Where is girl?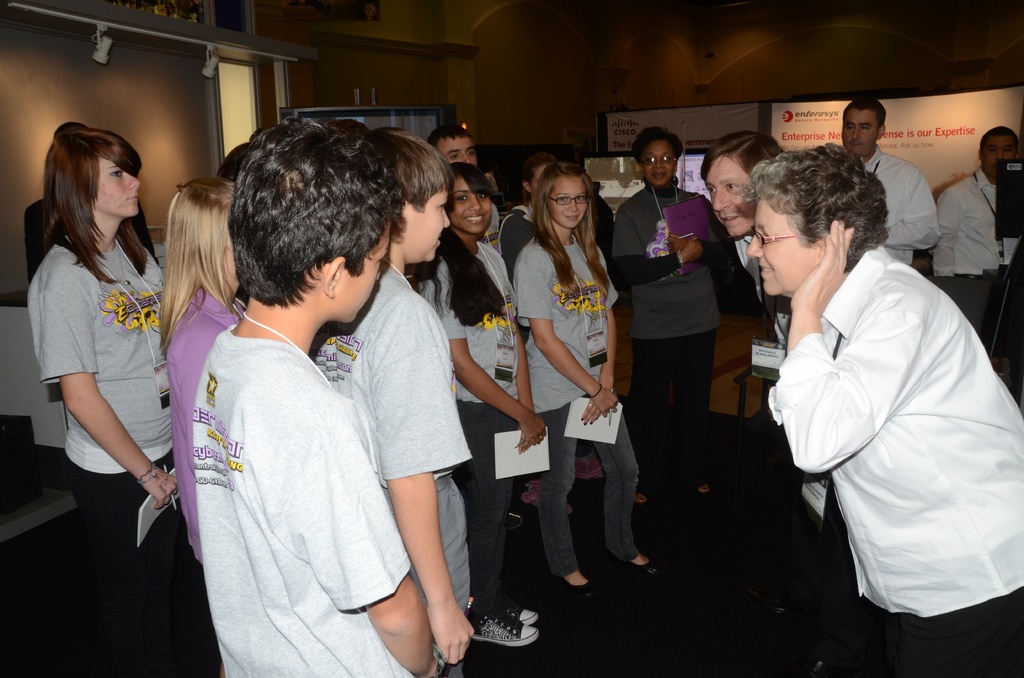
BBox(22, 124, 173, 646).
